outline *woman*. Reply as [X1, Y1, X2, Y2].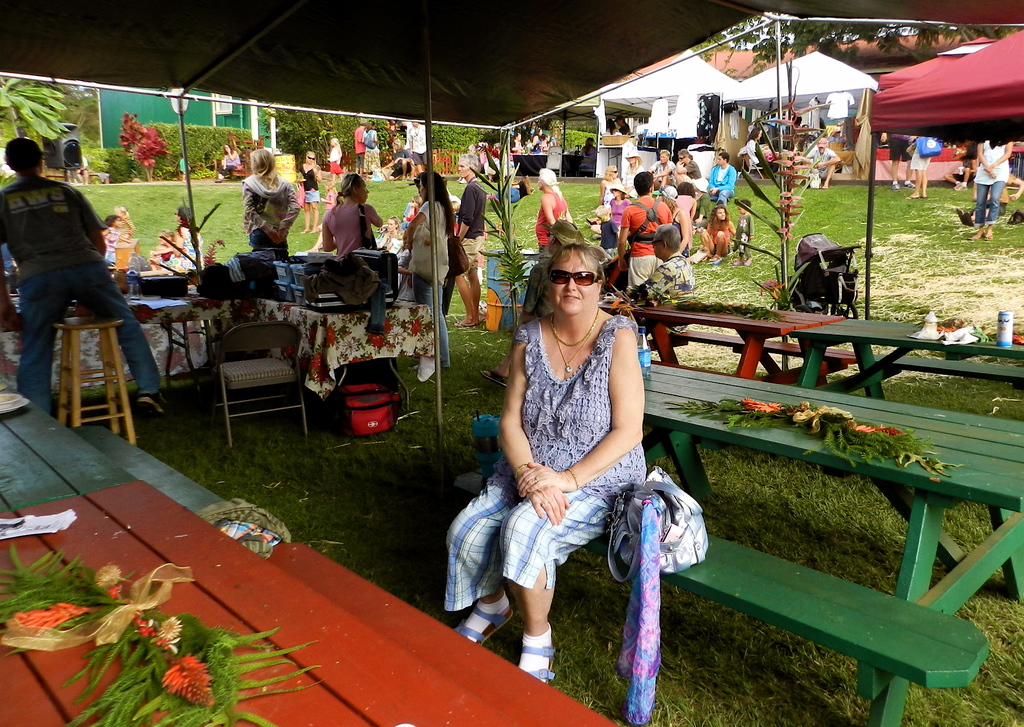
[658, 197, 705, 253].
